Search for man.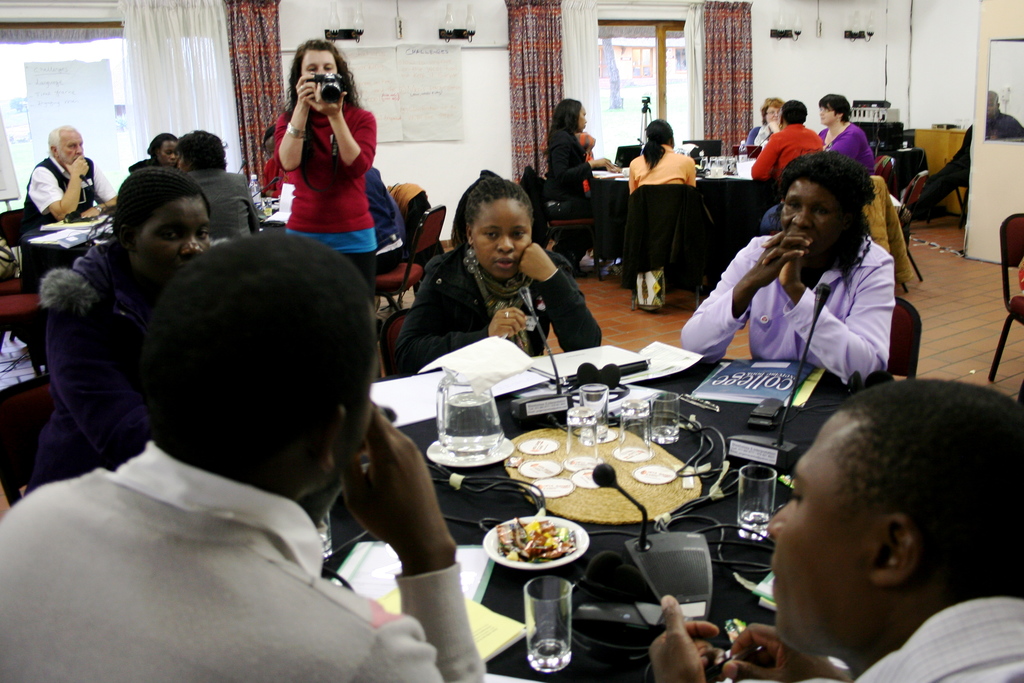
Found at (24, 124, 120, 223).
